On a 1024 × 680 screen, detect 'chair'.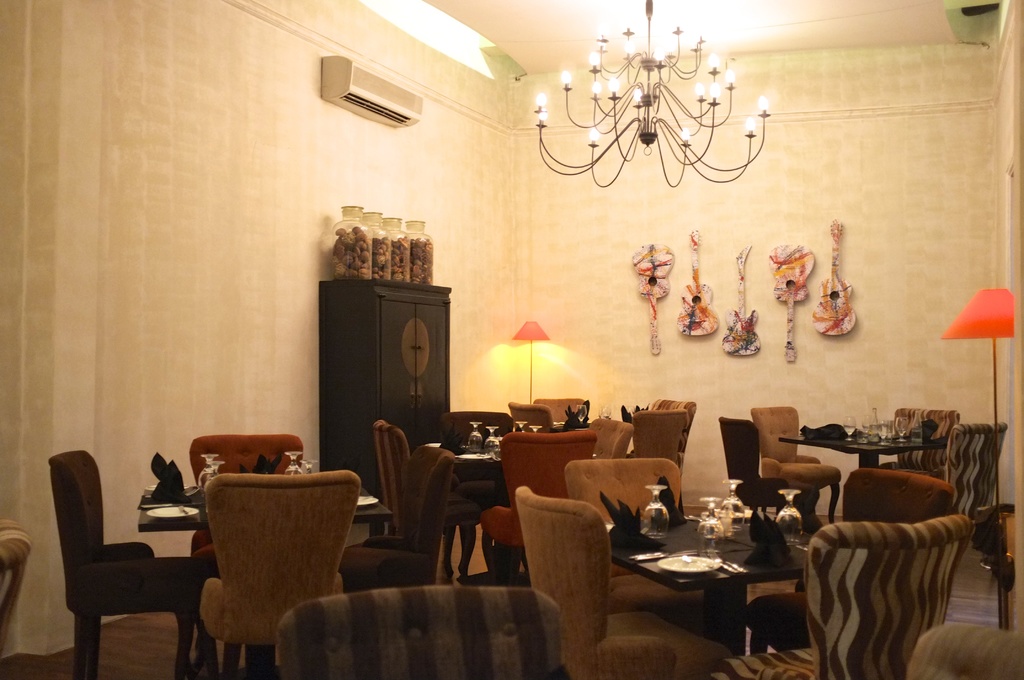
x1=703, y1=510, x2=975, y2=679.
